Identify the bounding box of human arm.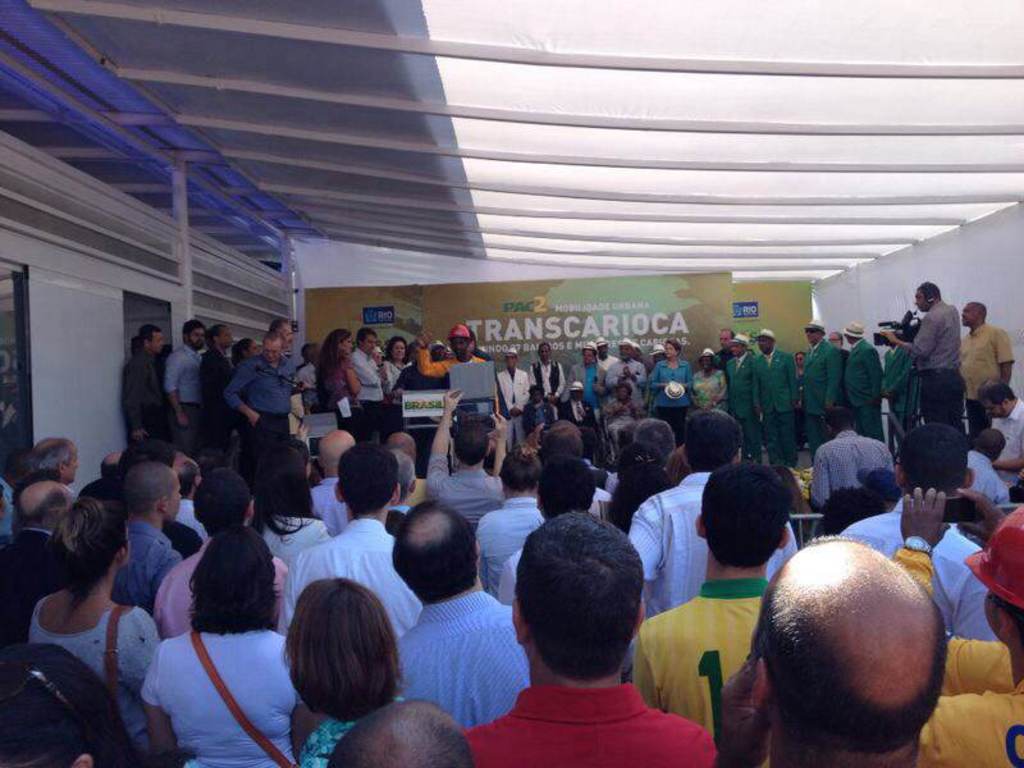
(x1=669, y1=442, x2=695, y2=485).
